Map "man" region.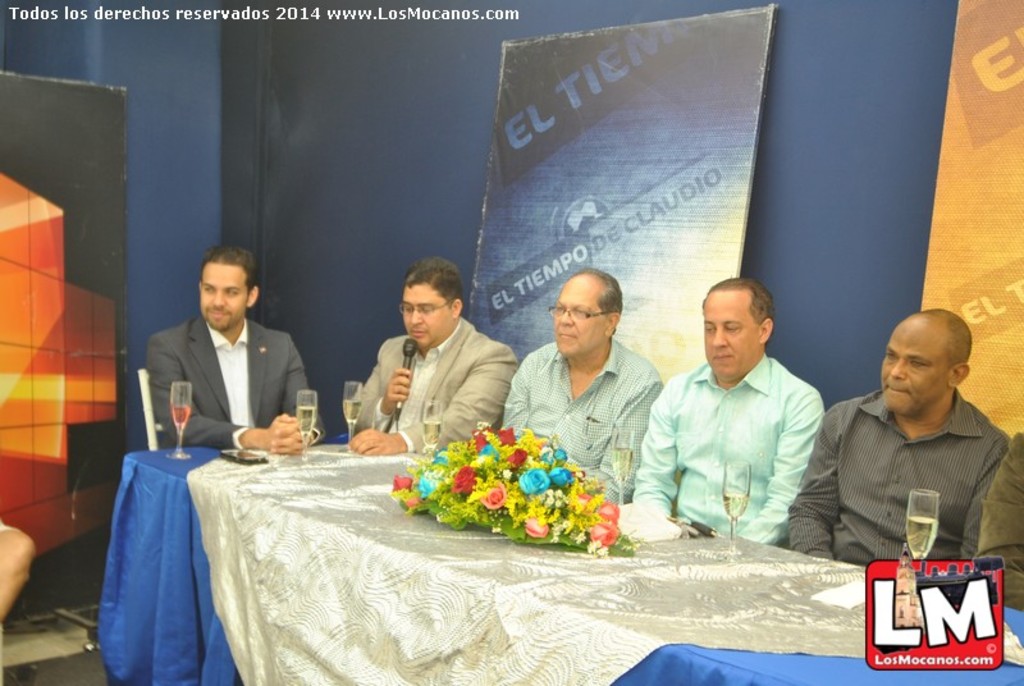
Mapped to x1=148 y1=244 x2=326 y2=461.
